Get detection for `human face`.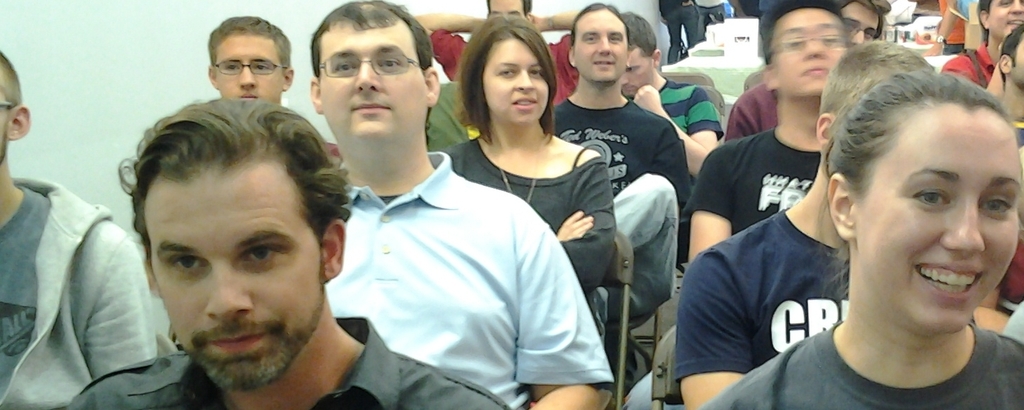
Detection: {"x1": 621, "y1": 45, "x2": 658, "y2": 94}.
